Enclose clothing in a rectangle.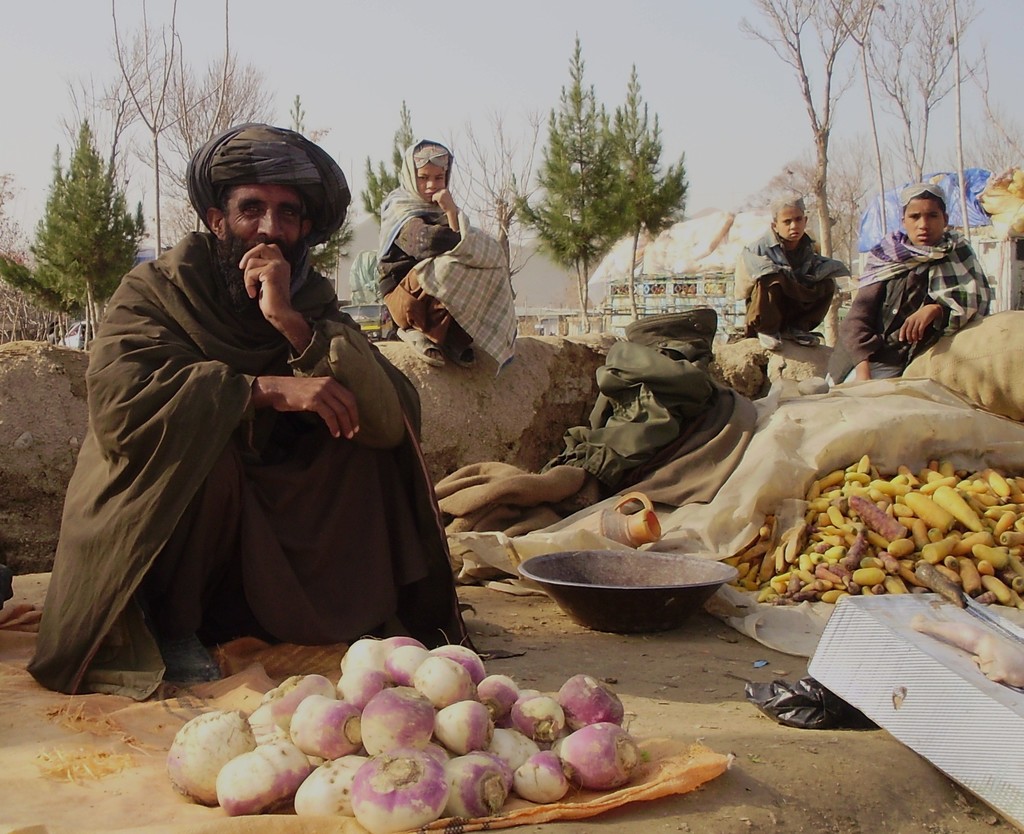
region(735, 227, 852, 356).
